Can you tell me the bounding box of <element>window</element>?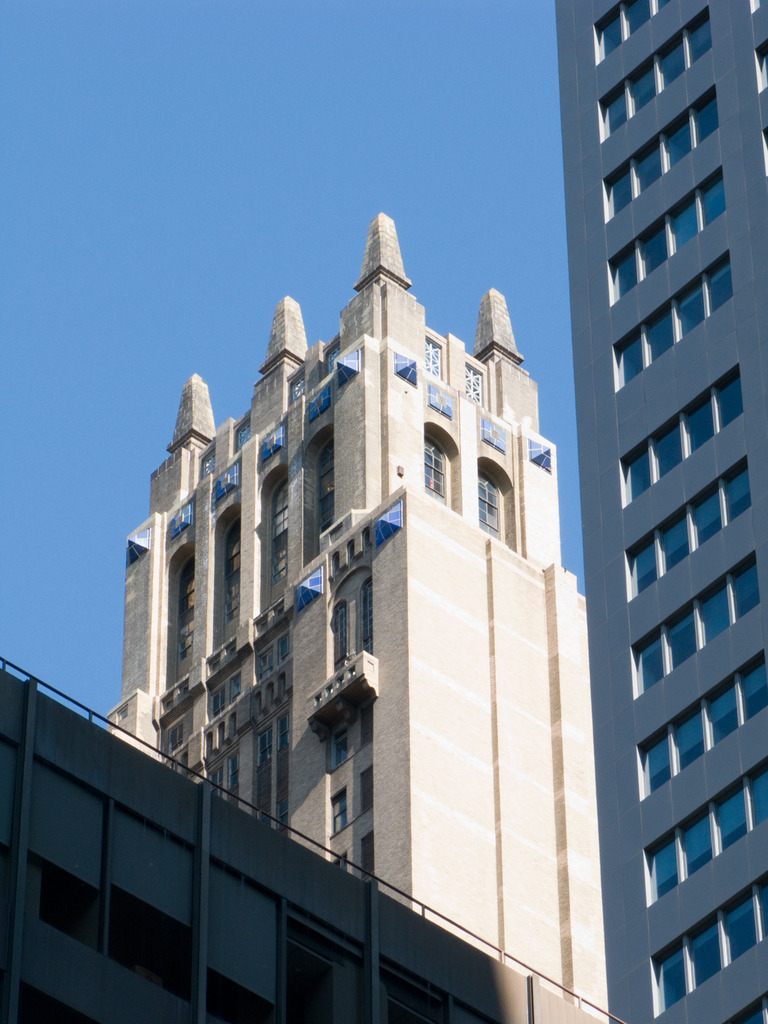
Rect(263, 648, 277, 674).
